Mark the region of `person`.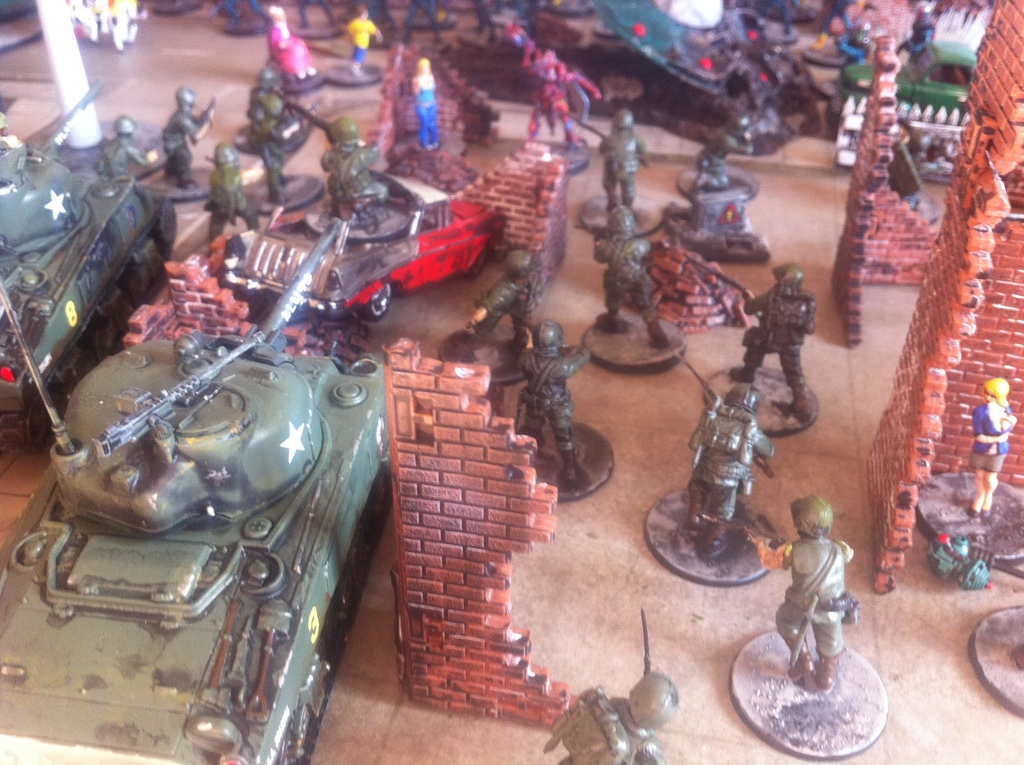
Region: left=548, top=668, right=680, bottom=764.
